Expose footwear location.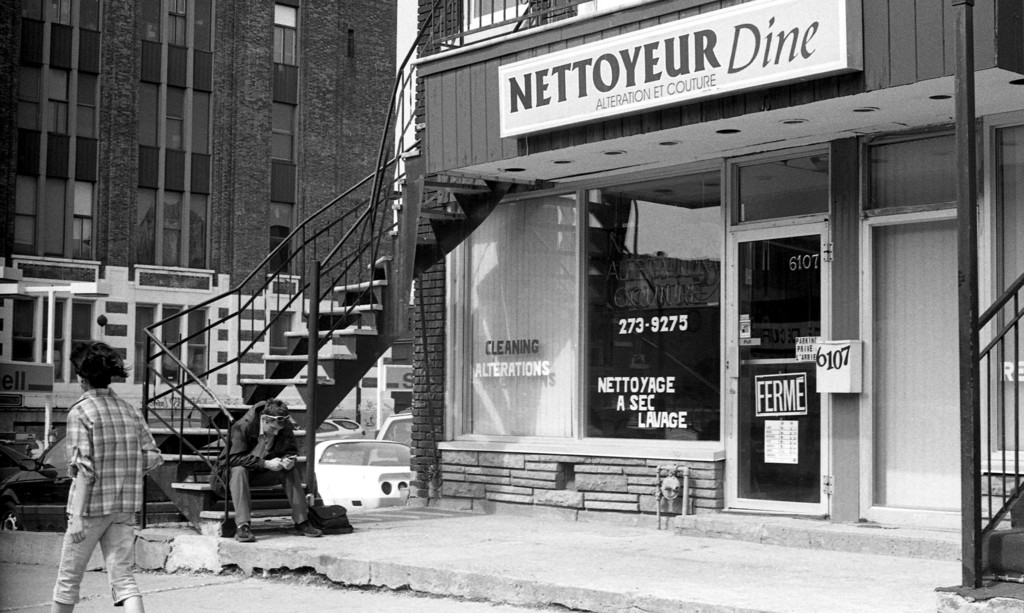
Exposed at {"x1": 287, "y1": 522, "x2": 323, "y2": 536}.
